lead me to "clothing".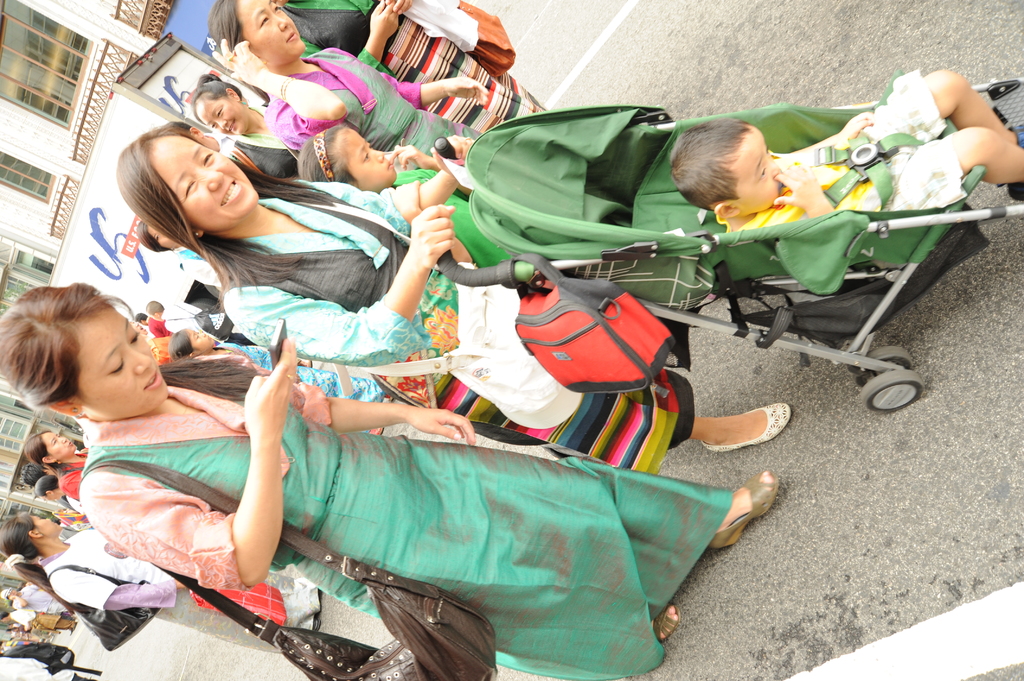
Lead to <region>736, 77, 973, 221</region>.
